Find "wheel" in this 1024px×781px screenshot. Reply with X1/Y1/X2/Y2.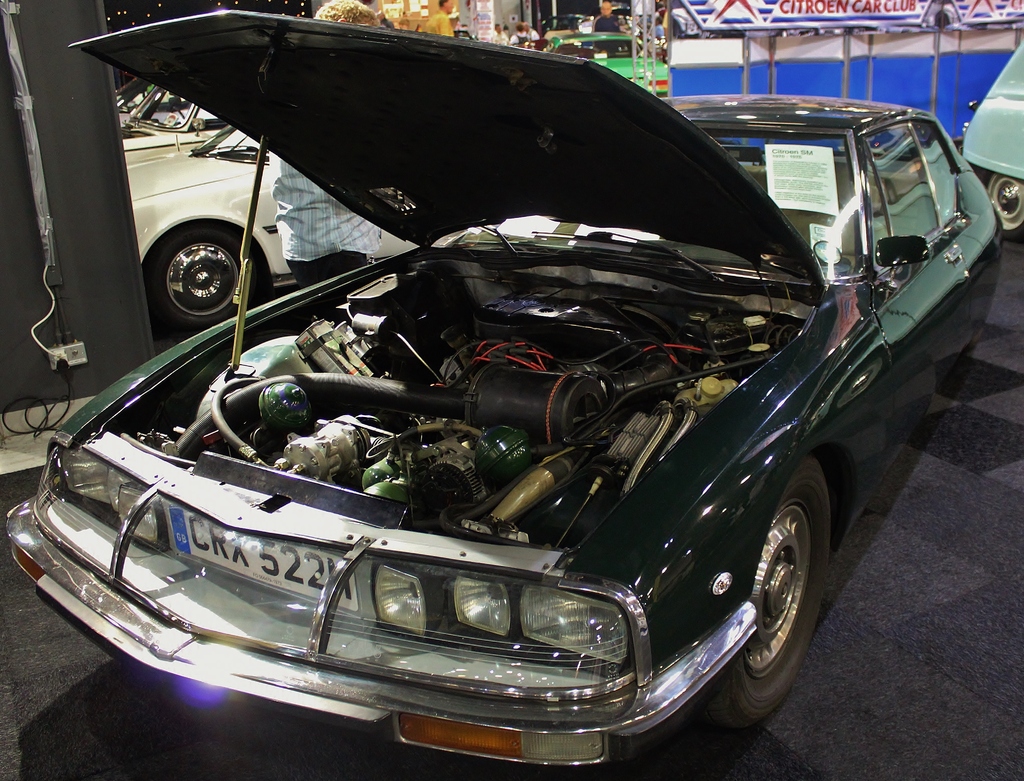
970/165/1023/245.
